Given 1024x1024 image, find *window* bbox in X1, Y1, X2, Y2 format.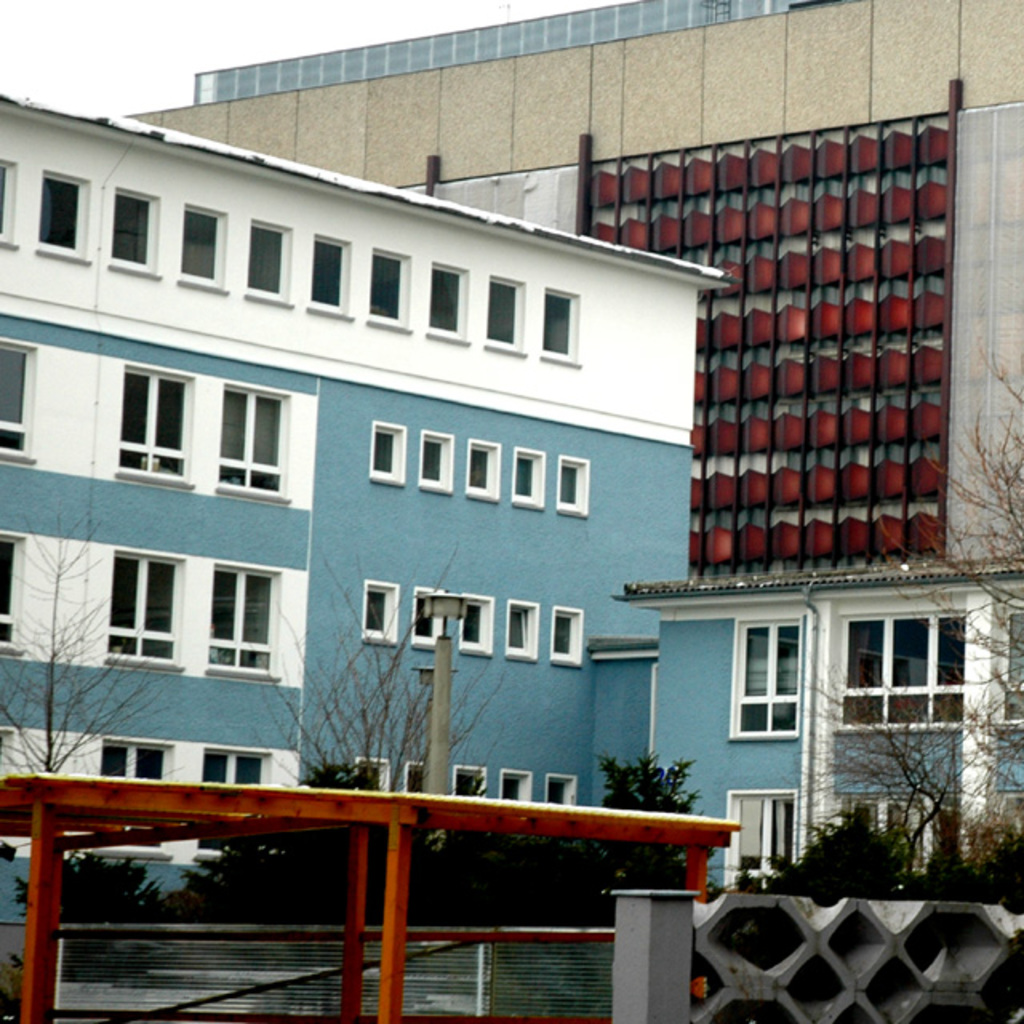
549, 602, 589, 670.
